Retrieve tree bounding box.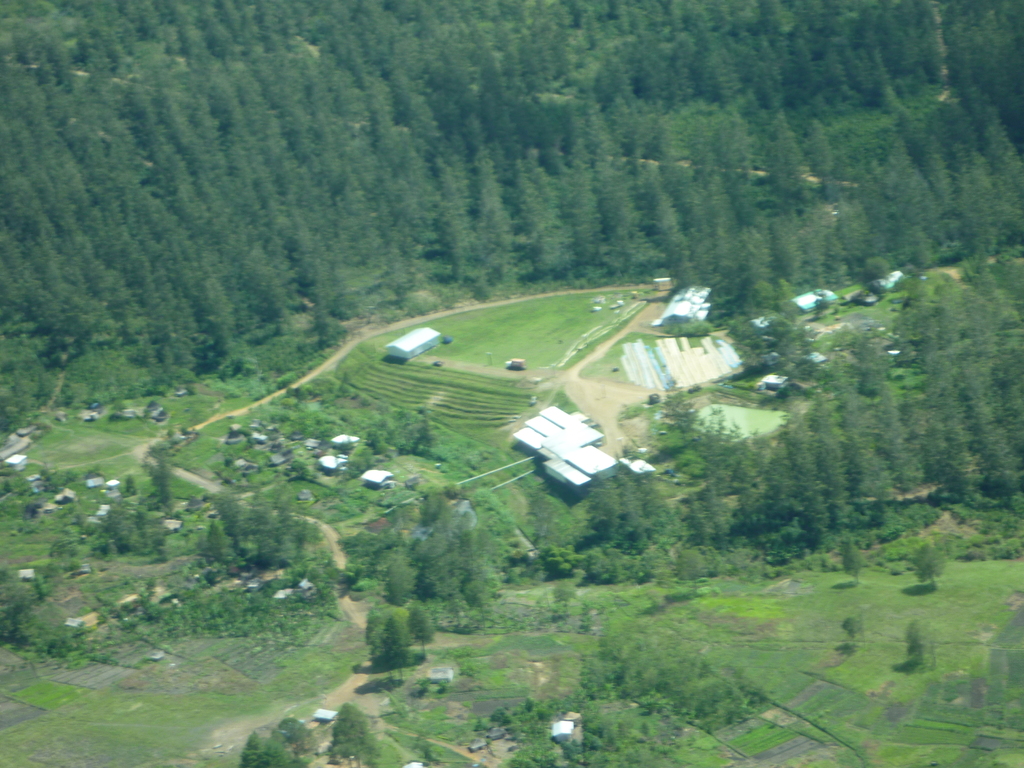
Bounding box: (left=911, top=539, right=950, bottom=594).
